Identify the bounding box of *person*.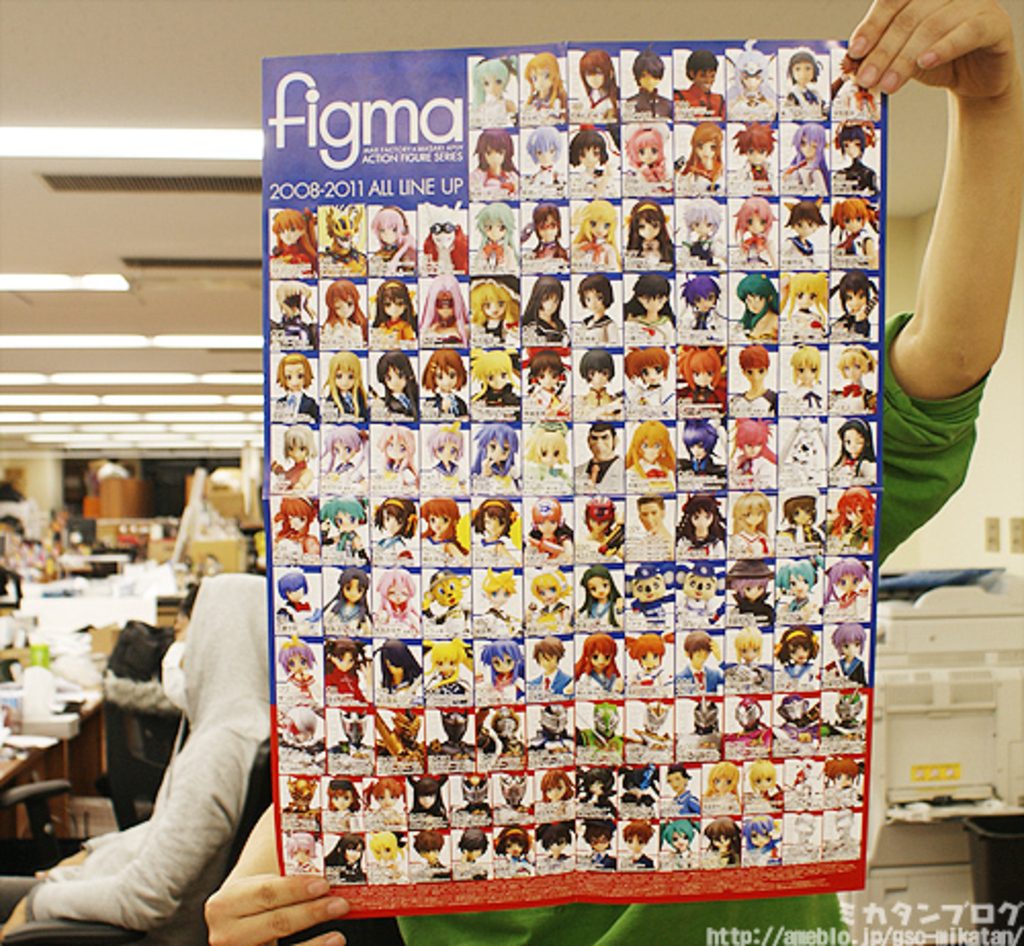
831 272 874 348.
